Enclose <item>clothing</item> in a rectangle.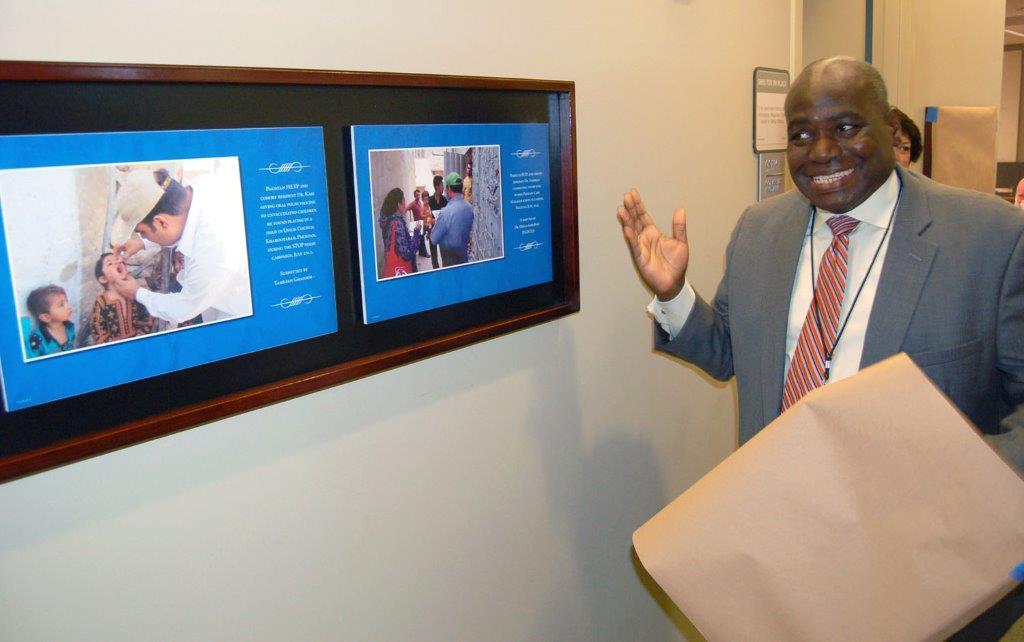
86/289/184/345.
